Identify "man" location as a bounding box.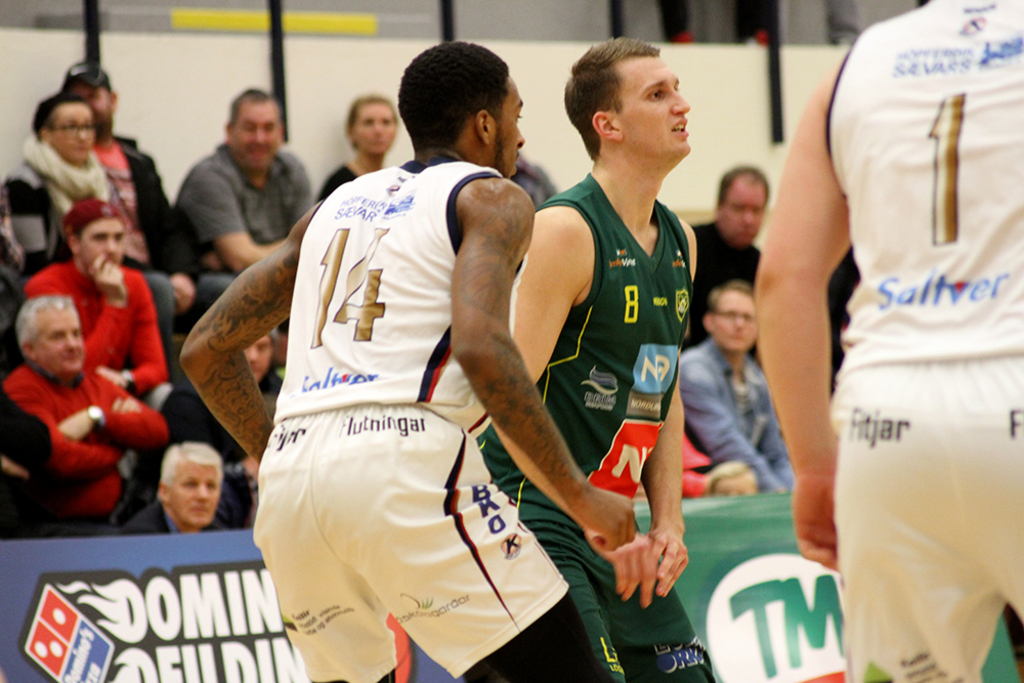
bbox=[60, 53, 242, 399].
